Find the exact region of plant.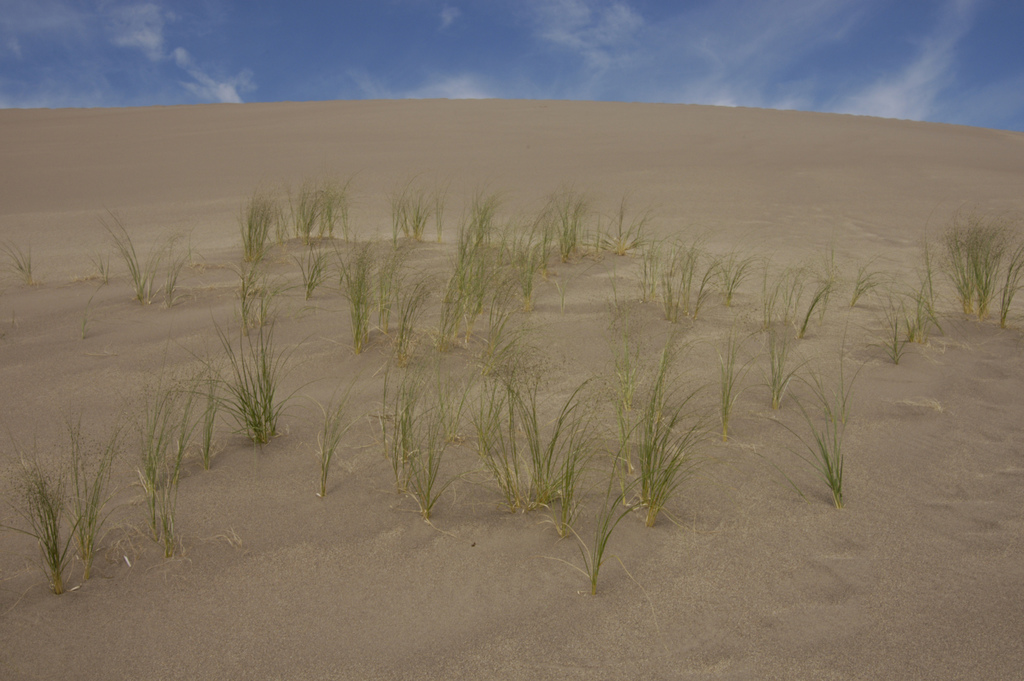
Exact region: 601 201 651 258.
